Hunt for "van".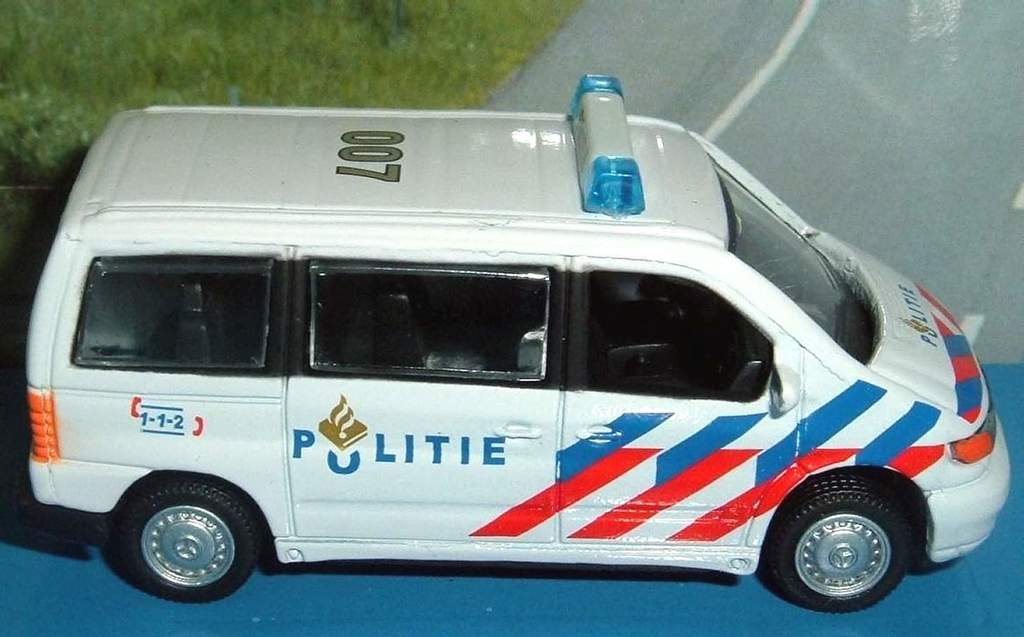
Hunted down at 5:70:1013:617.
